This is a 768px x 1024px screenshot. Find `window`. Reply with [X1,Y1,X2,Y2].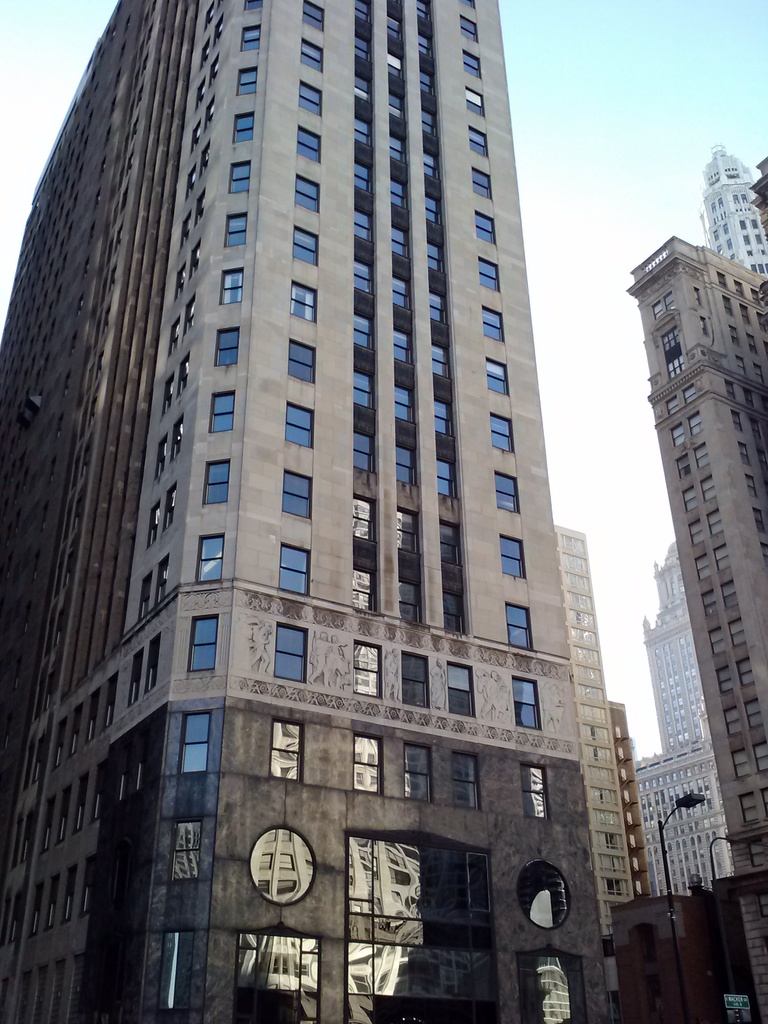
[420,64,431,92].
